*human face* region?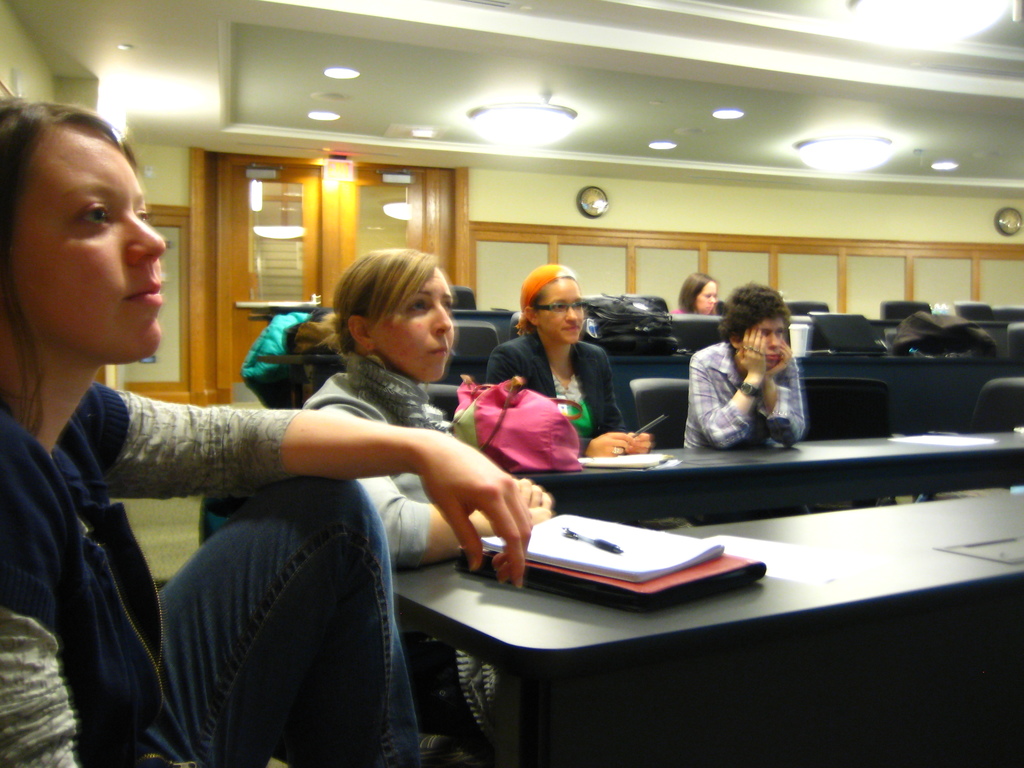
x1=538 y1=280 x2=583 y2=341
